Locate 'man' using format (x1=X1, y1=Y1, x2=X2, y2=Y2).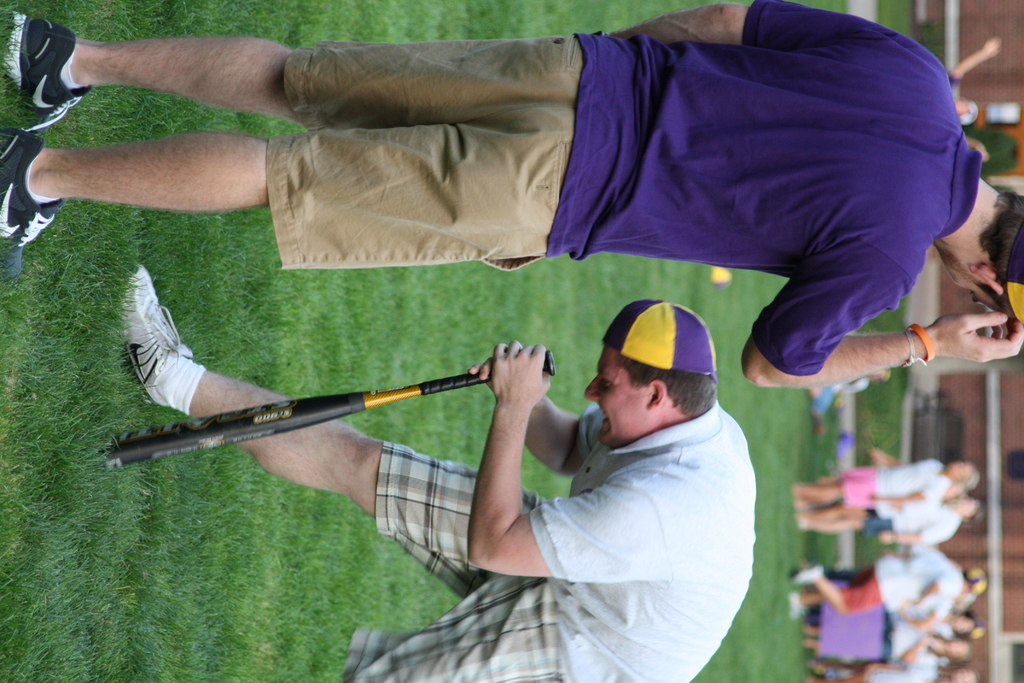
(x1=0, y1=0, x2=1023, y2=388).
